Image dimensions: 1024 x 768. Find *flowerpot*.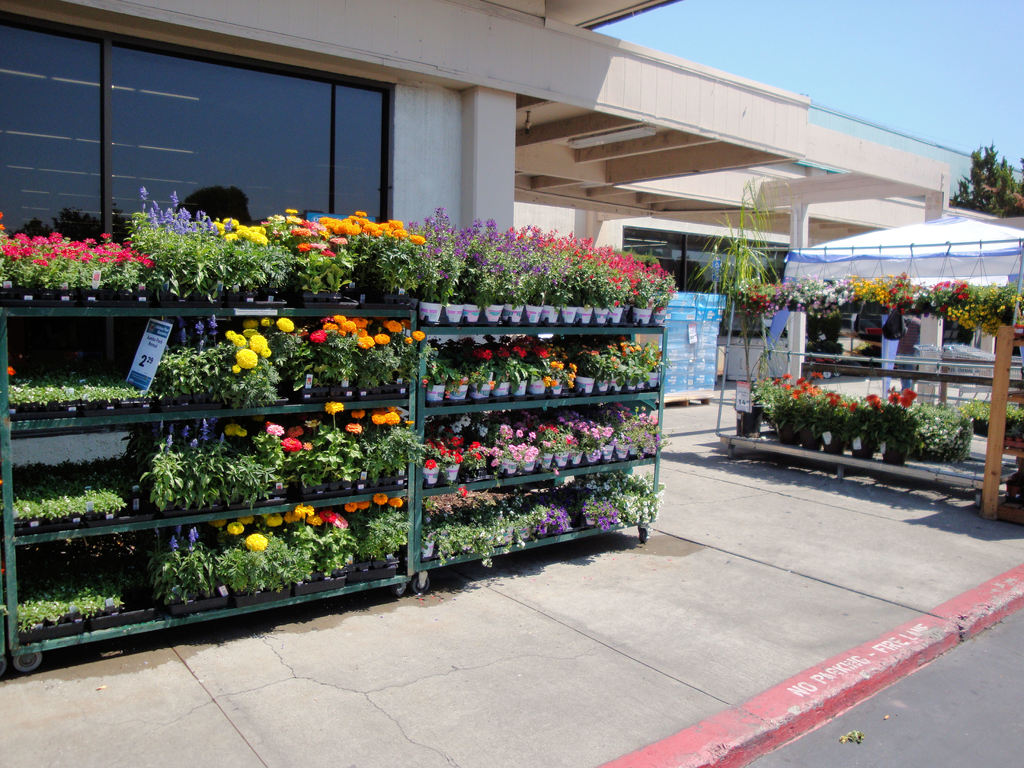
[578,375,596,395].
